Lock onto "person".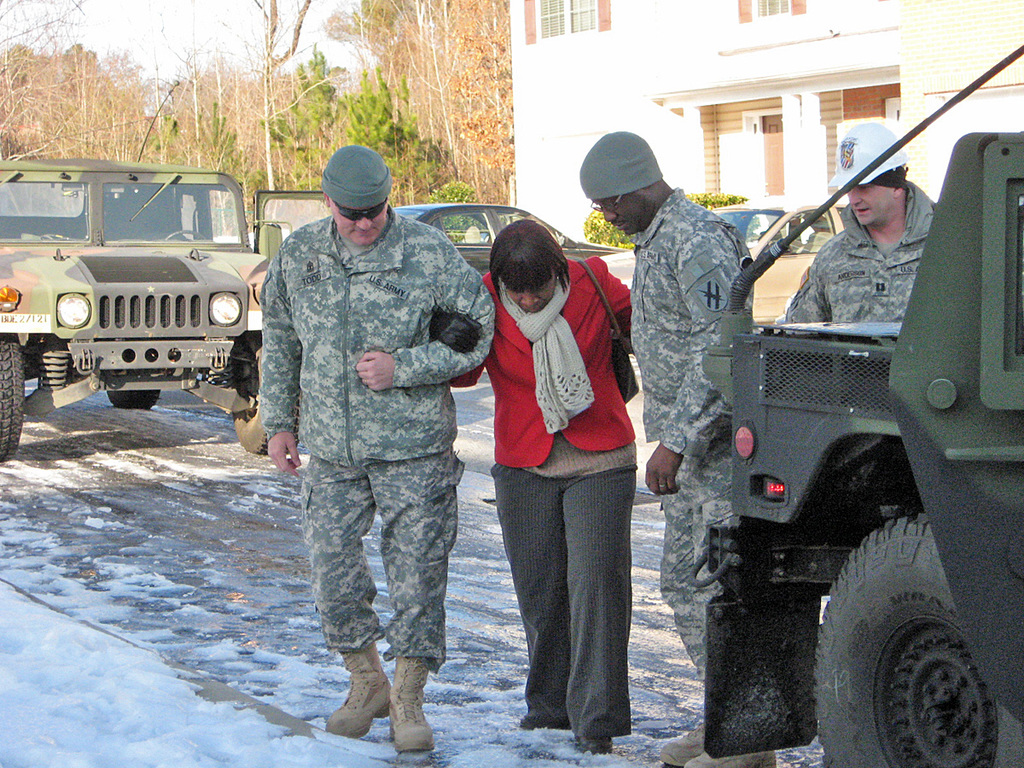
Locked: x1=581 y1=126 x2=782 y2=767.
